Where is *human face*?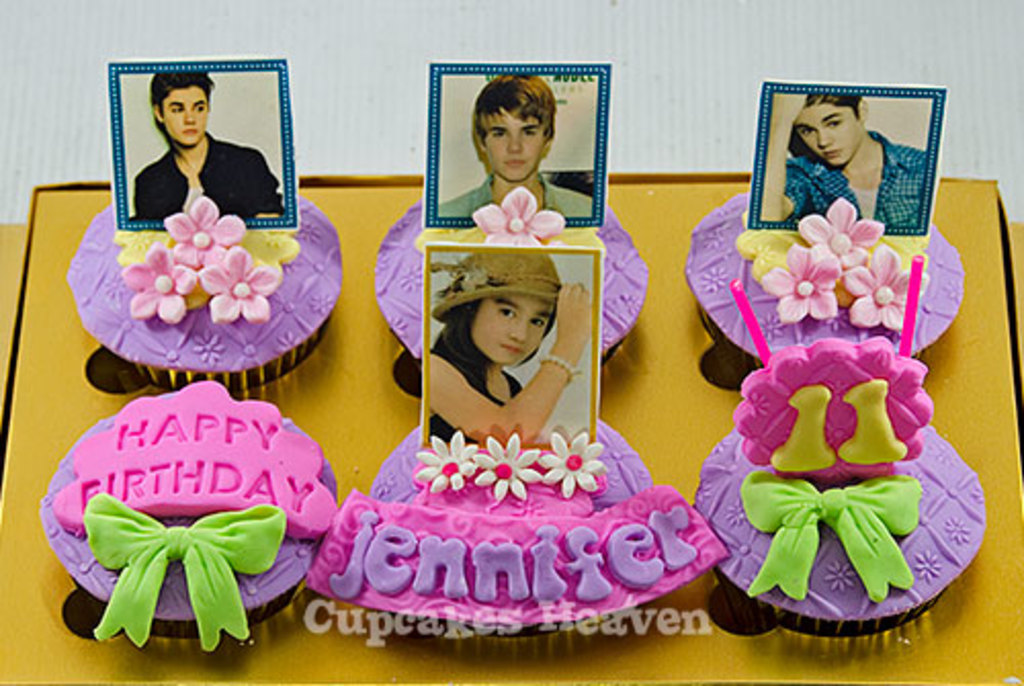
rect(797, 100, 864, 166).
